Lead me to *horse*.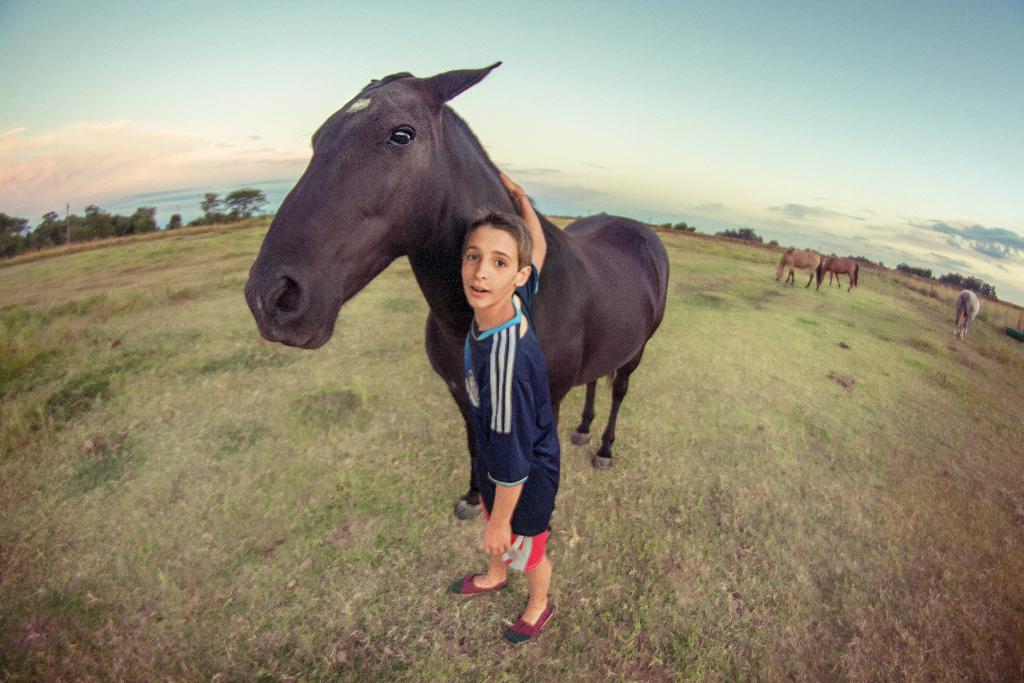
Lead to 242:60:673:522.
